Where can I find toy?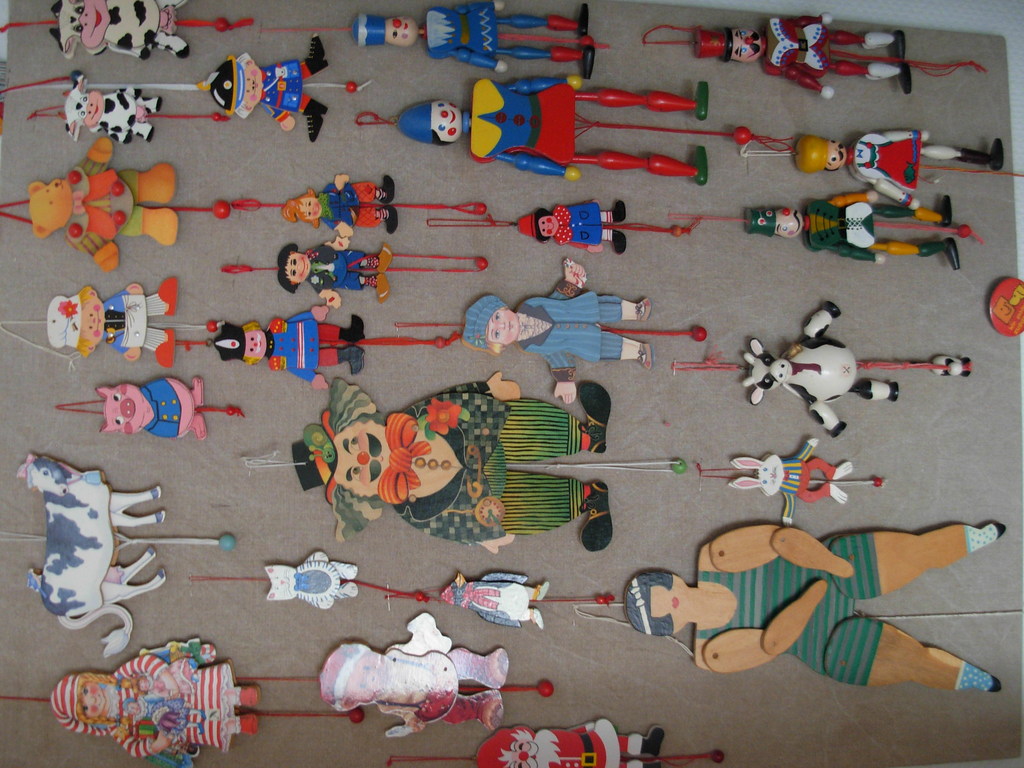
You can find it at 50:0:188:64.
